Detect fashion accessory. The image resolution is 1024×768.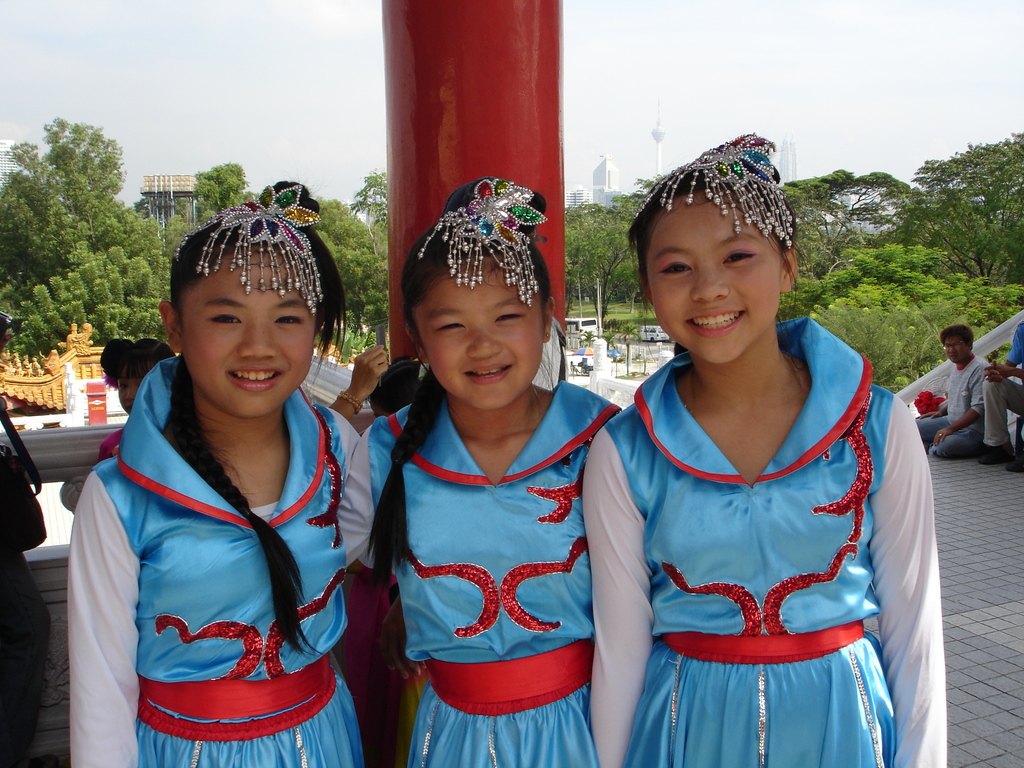
{"left": 340, "top": 390, "right": 364, "bottom": 415}.
